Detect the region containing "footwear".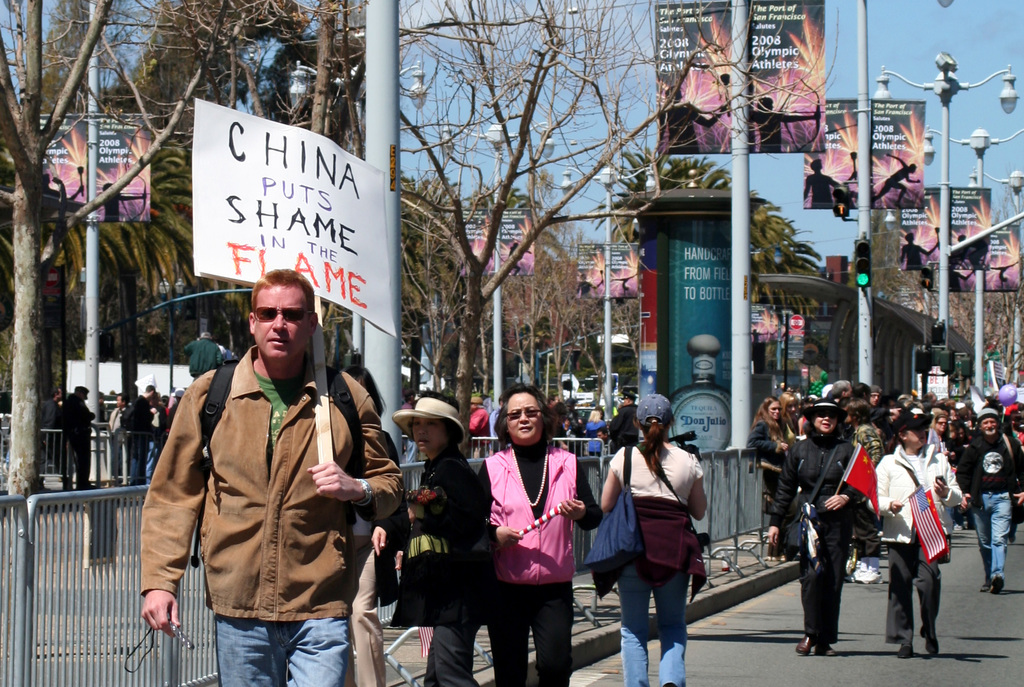
locate(843, 564, 894, 588).
